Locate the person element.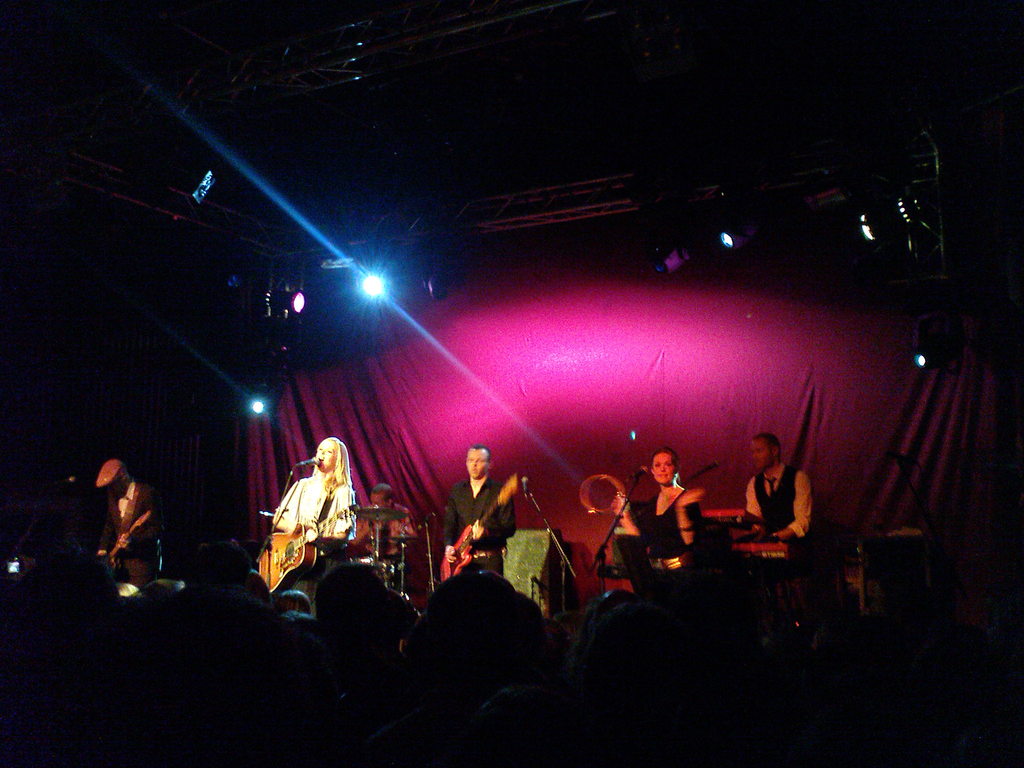
Element bbox: (left=435, top=440, right=518, bottom=584).
